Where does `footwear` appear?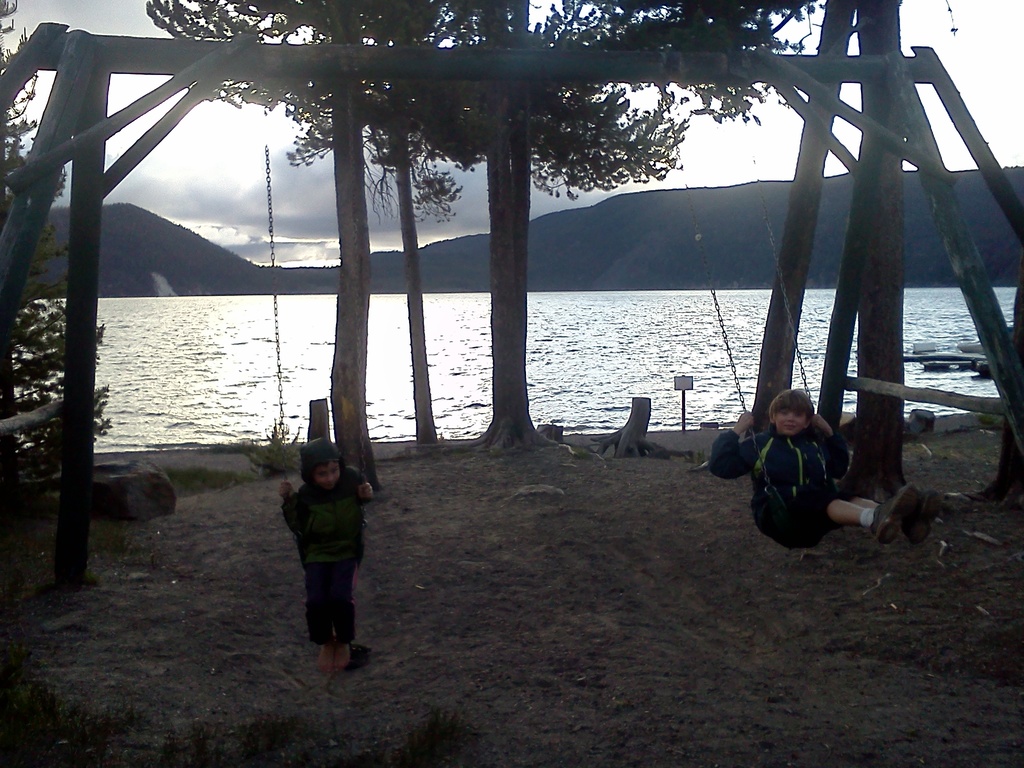
Appears at {"x1": 868, "y1": 481, "x2": 916, "y2": 543}.
